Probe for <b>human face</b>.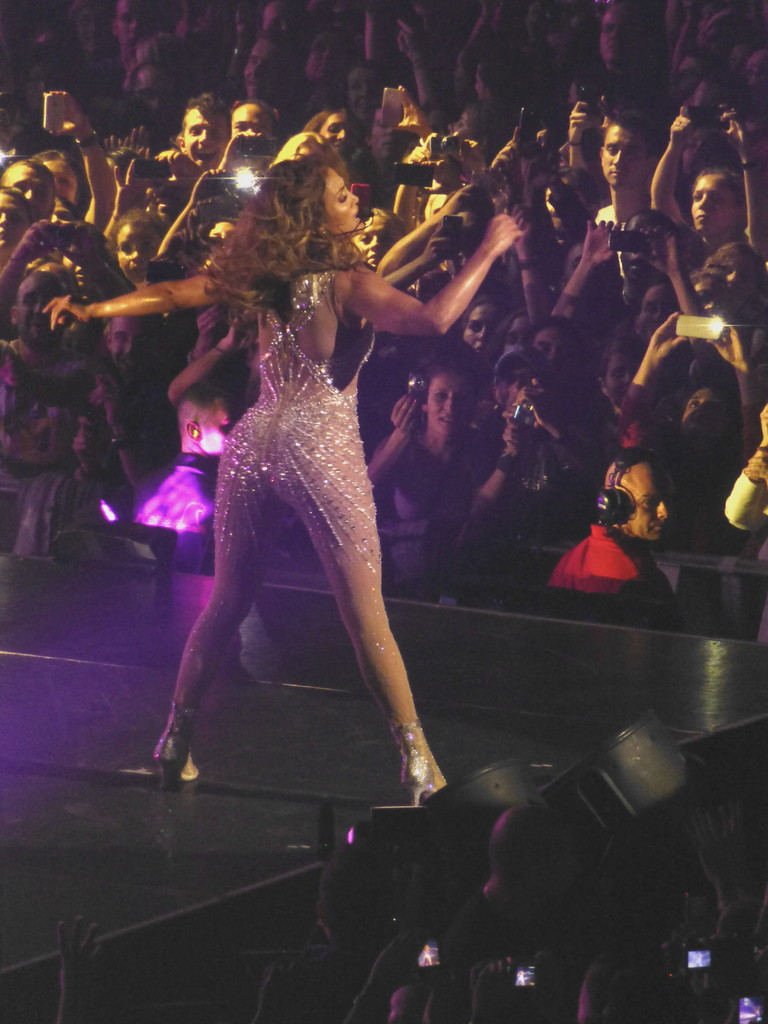
Probe result: [636,285,682,348].
